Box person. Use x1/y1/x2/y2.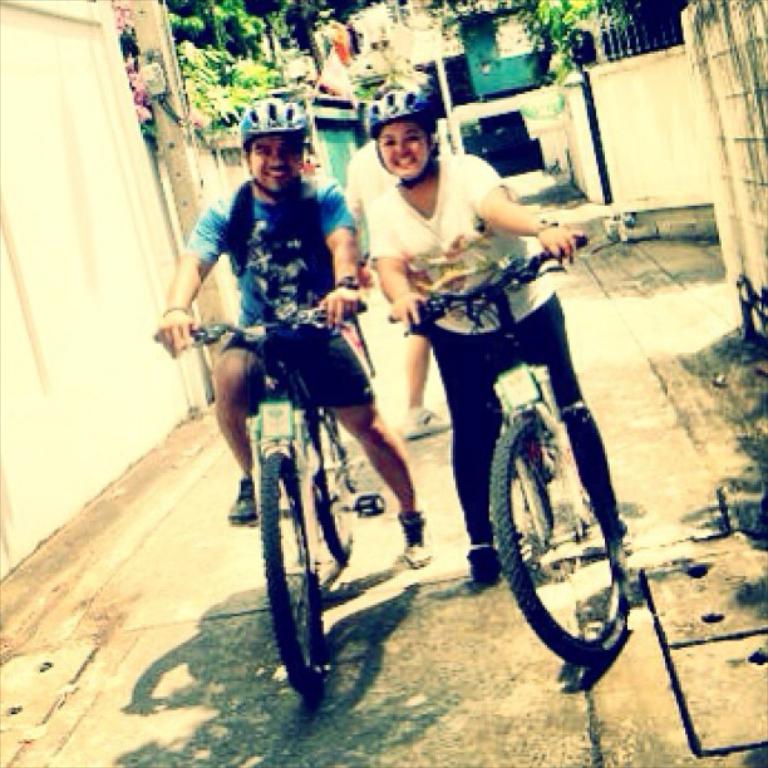
153/97/433/573.
